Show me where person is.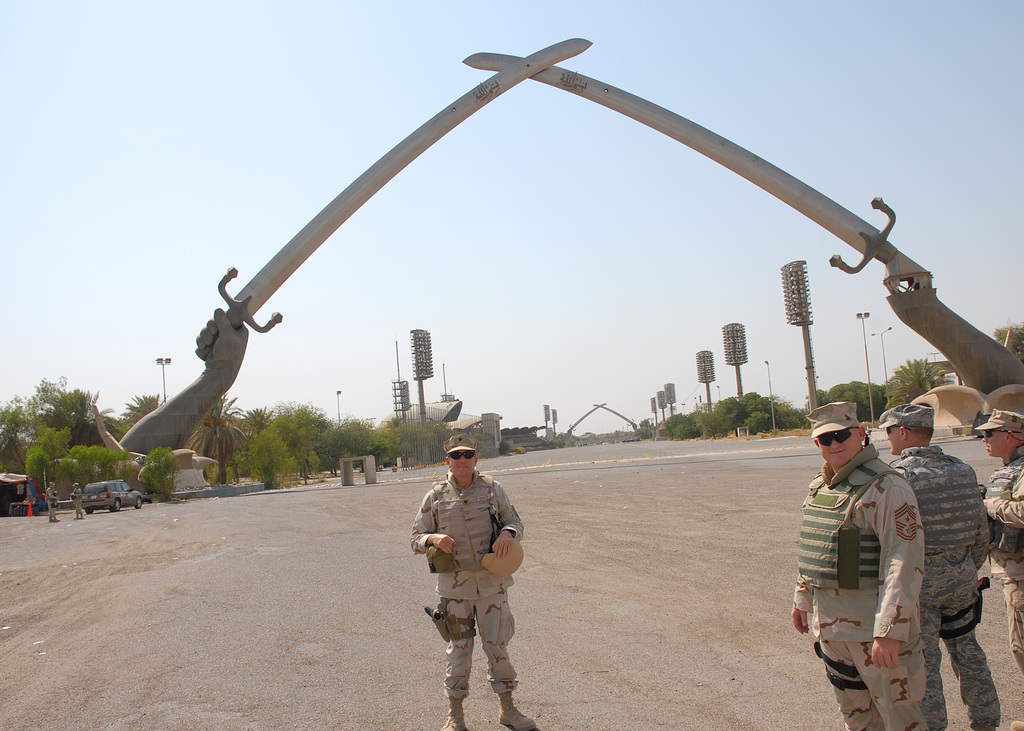
person is at 884:403:1004:730.
